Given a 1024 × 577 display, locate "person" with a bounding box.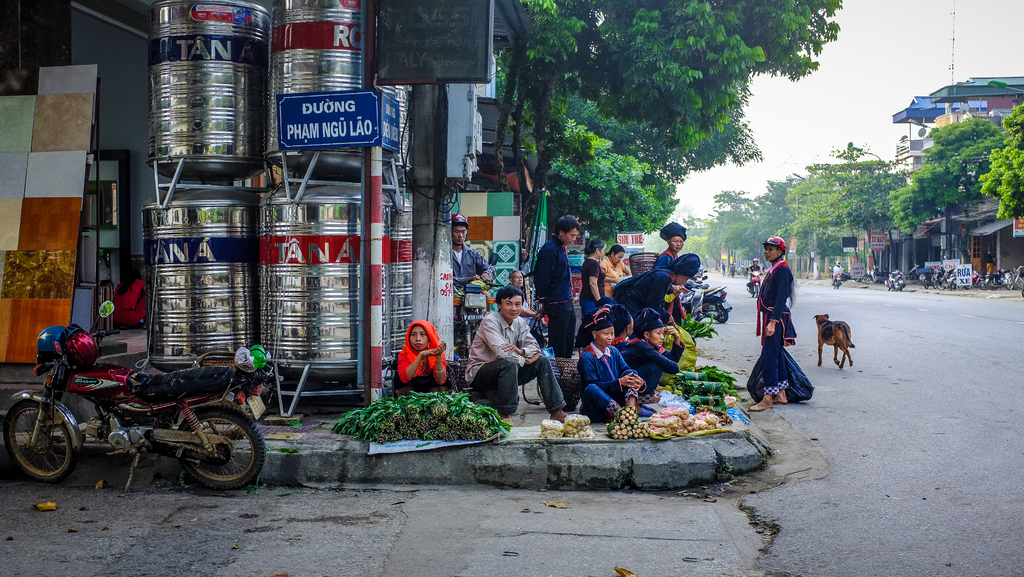
Located: box=[396, 325, 463, 399].
